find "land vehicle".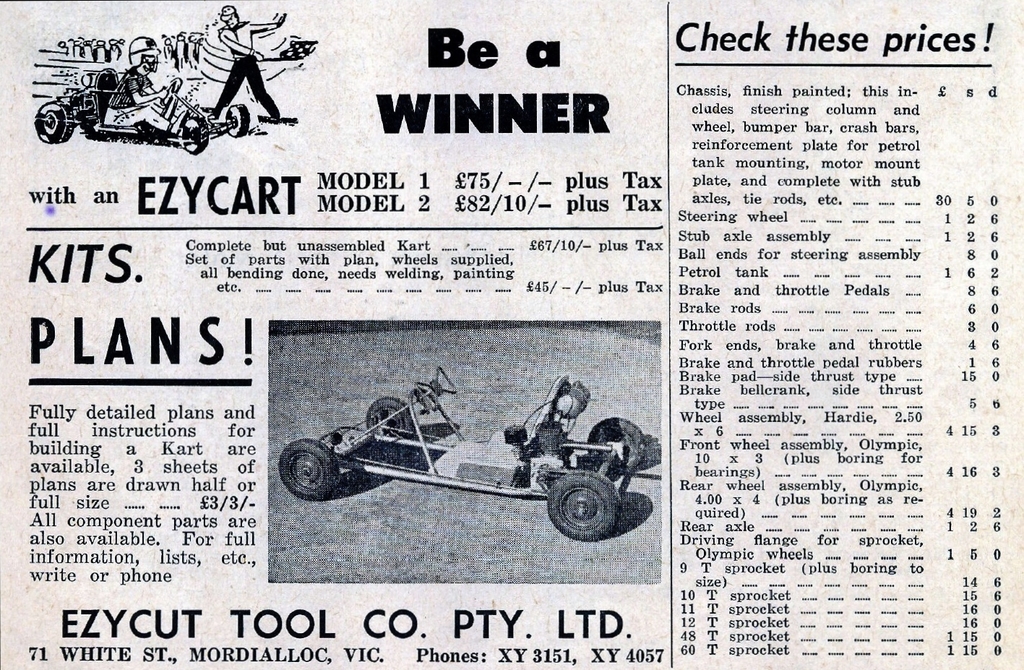
crop(28, 66, 251, 154).
